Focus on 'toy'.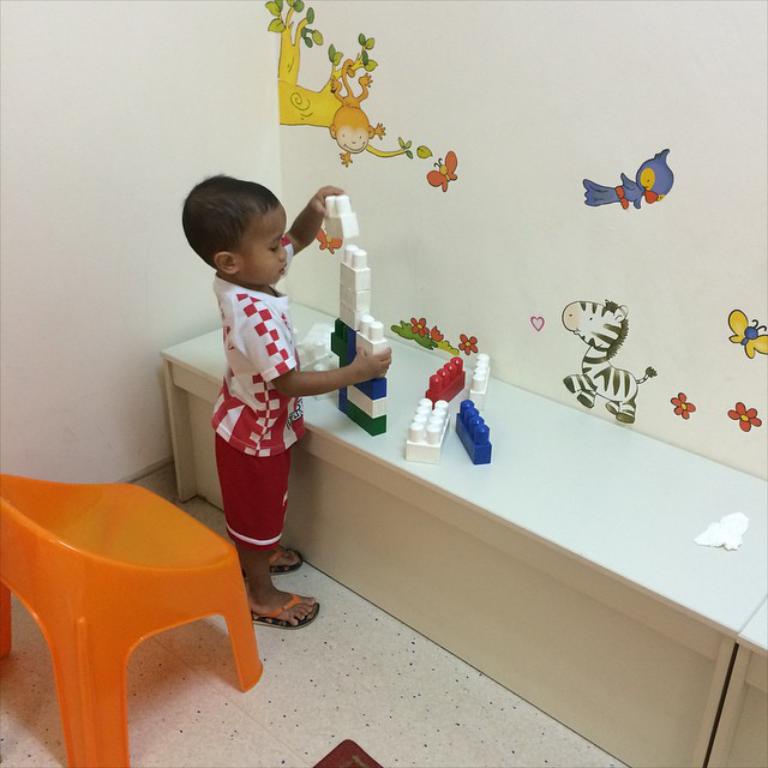
Focused at <bbox>406, 398, 452, 466</bbox>.
